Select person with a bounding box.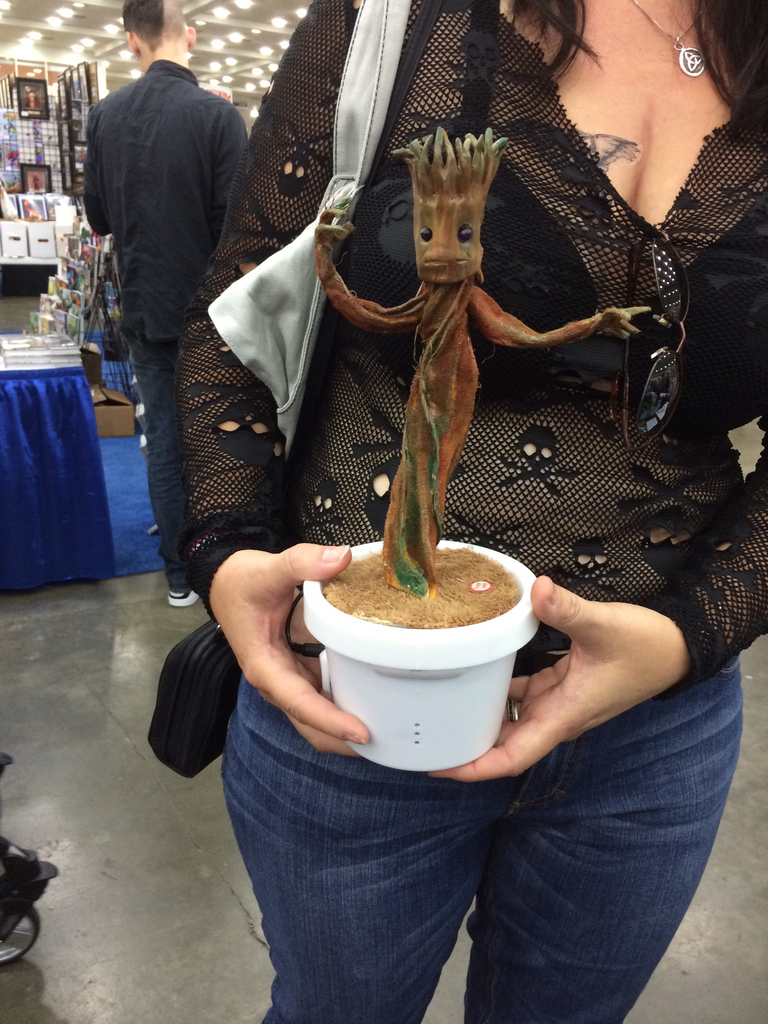
[x1=175, y1=0, x2=767, y2=1023].
